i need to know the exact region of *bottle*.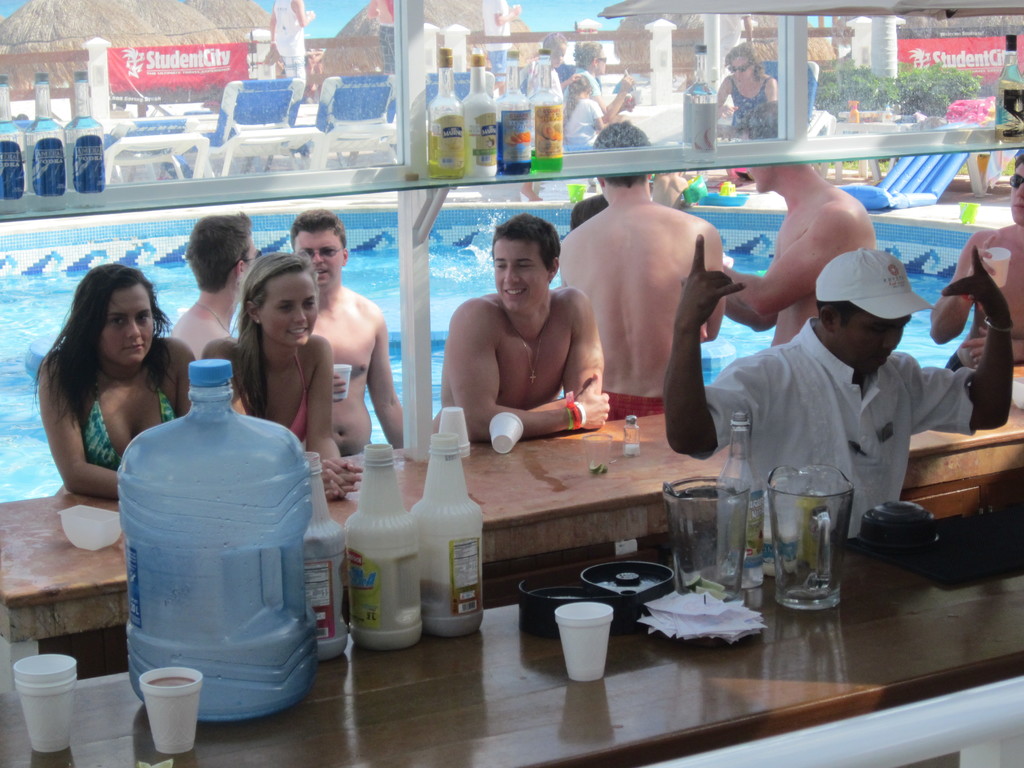
Region: x1=453, y1=45, x2=492, y2=179.
